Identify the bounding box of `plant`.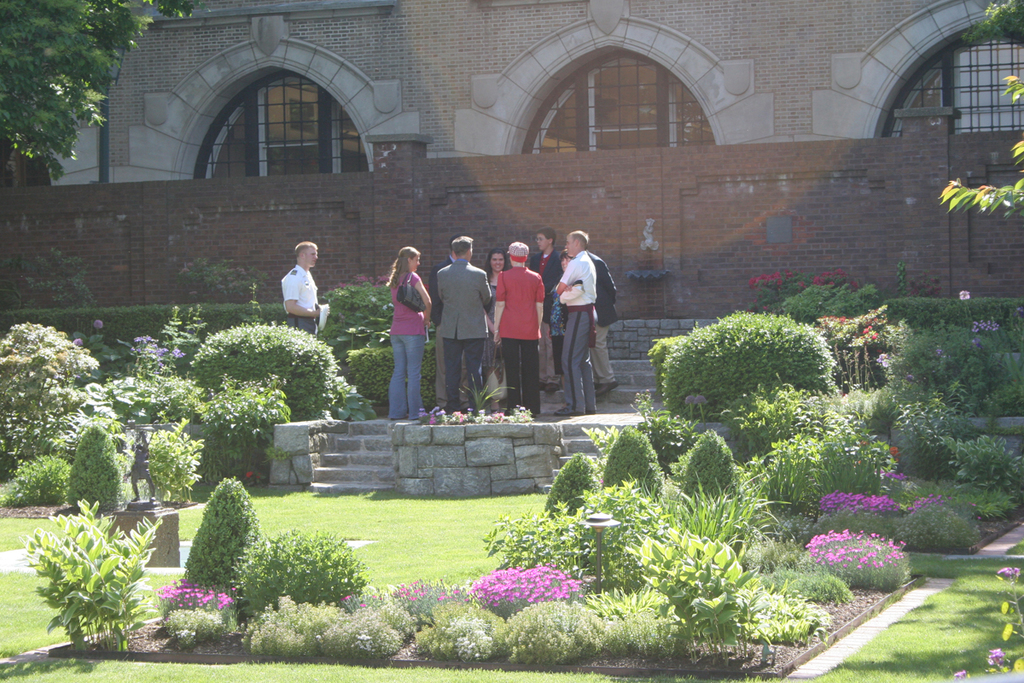
l=886, t=396, r=969, b=470.
